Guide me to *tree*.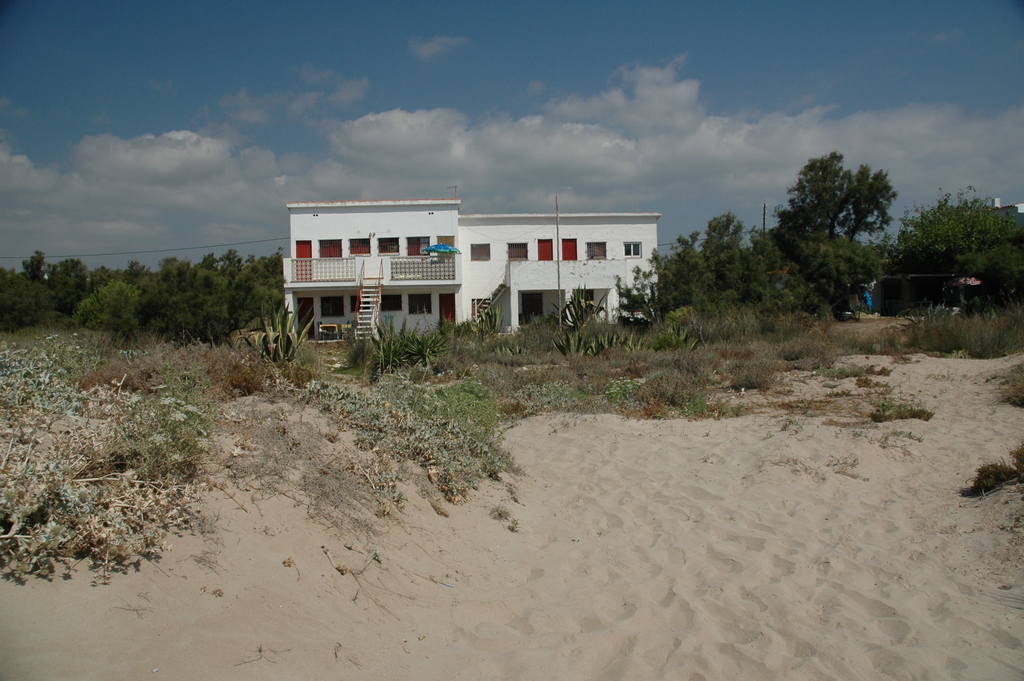
Guidance: box(617, 274, 662, 316).
